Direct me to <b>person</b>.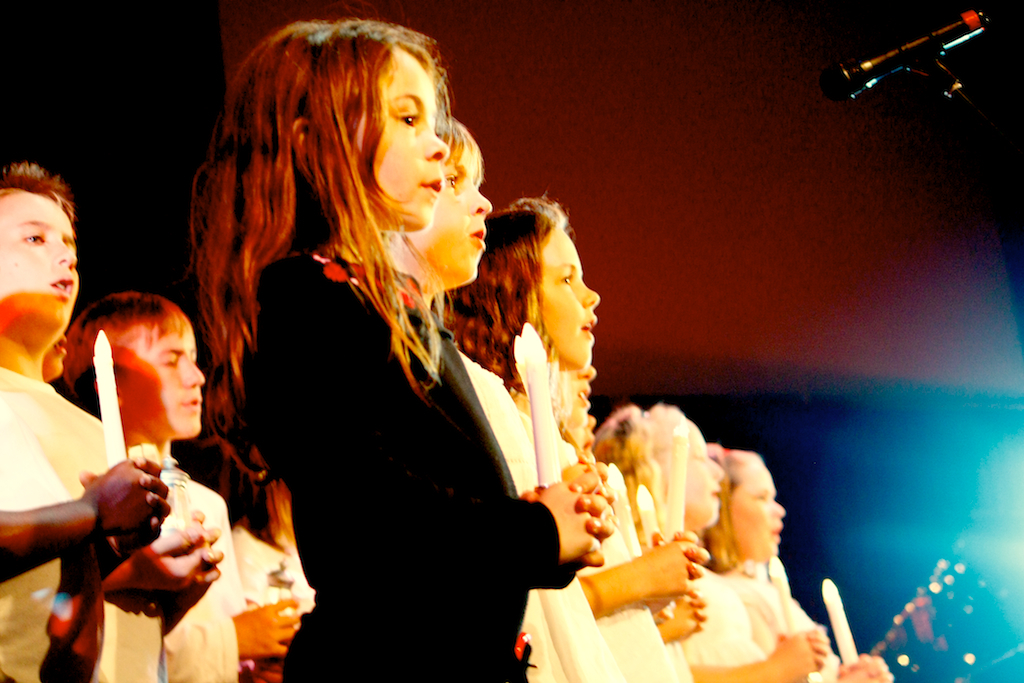
Direction: 181,22,536,682.
